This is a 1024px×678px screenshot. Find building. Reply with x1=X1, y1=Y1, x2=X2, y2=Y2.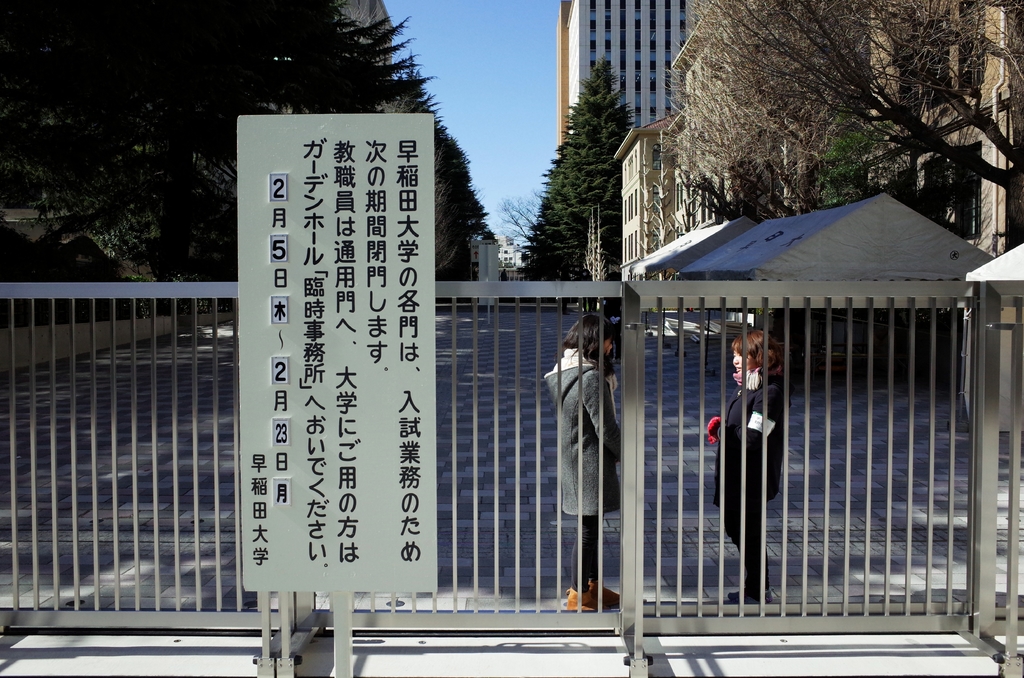
x1=577, y1=200, x2=628, y2=277.
